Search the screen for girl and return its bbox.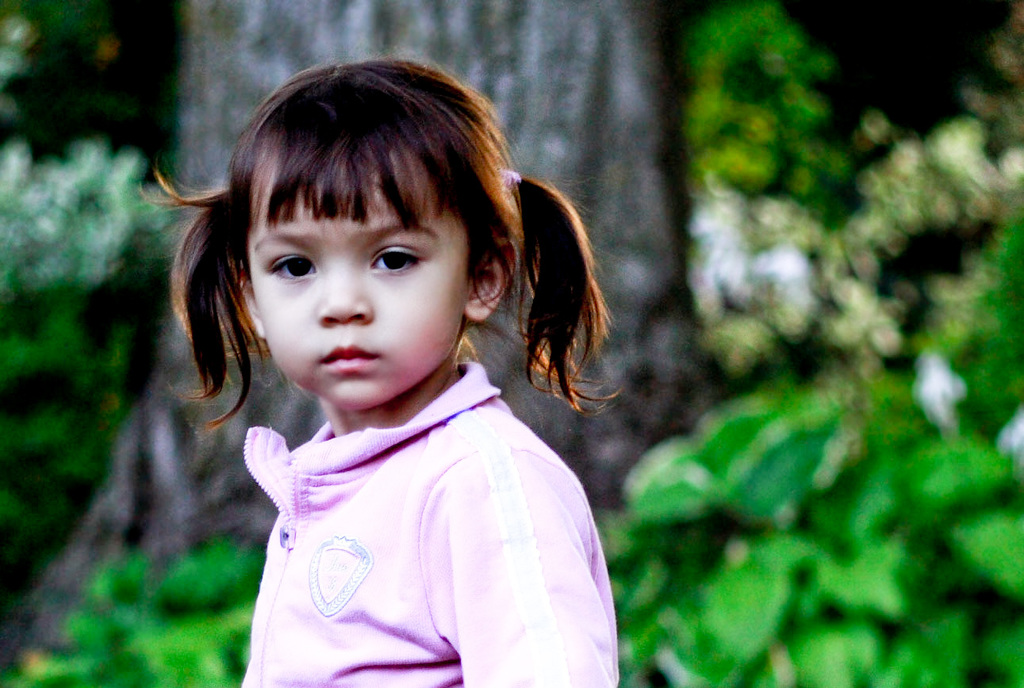
Found: {"left": 143, "top": 51, "right": 624, "bottom": 686}.
